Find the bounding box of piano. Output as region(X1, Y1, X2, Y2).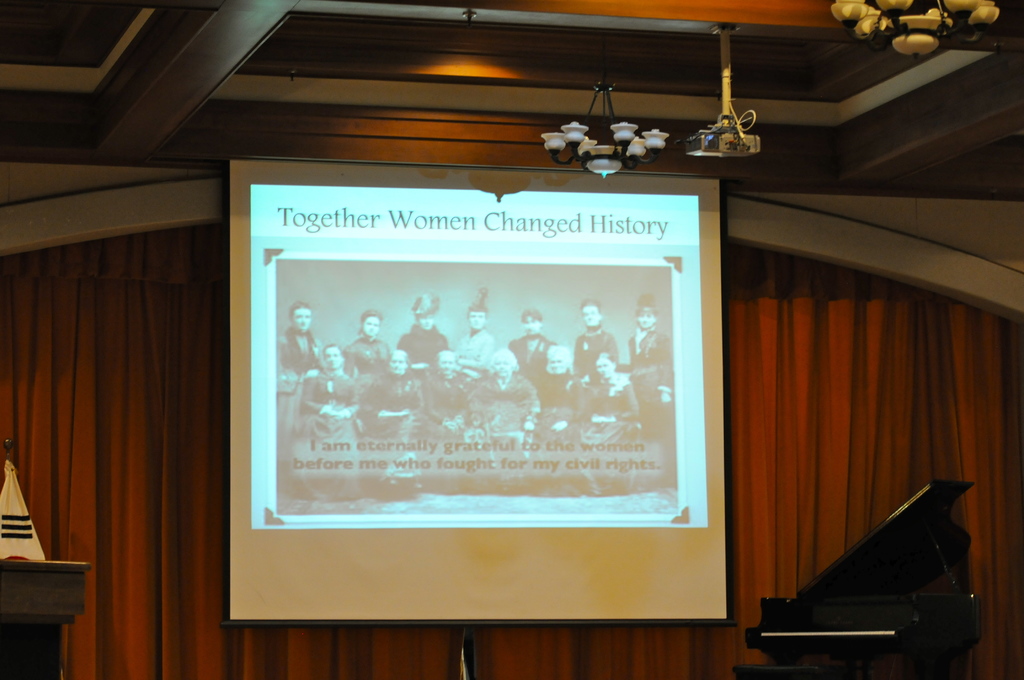
region(746, 489, 996, 675).
